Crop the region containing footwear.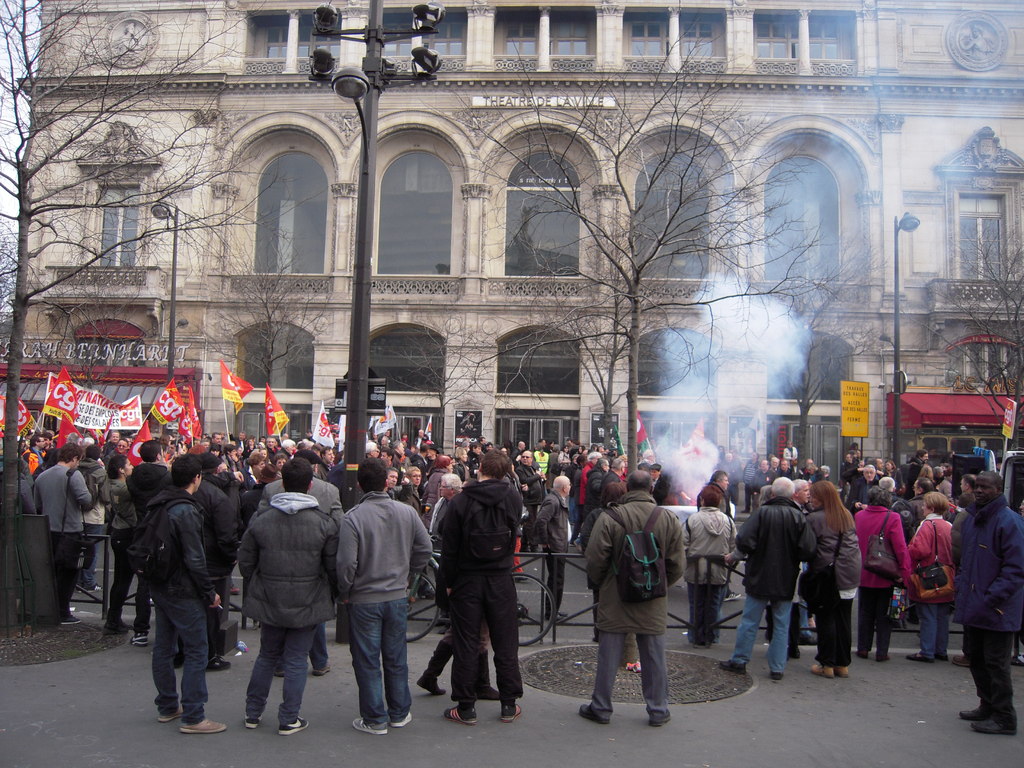
Crop region: bbox=(975, 719, 1012, 734).
